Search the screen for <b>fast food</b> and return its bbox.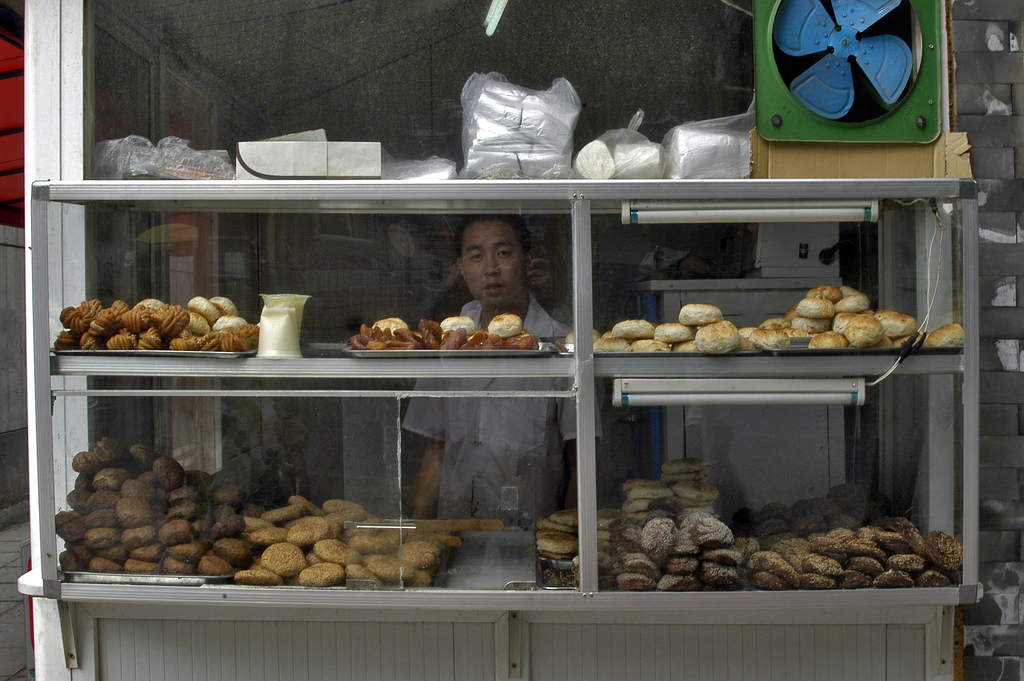
Found: <box>230,497,444,589</box>.
